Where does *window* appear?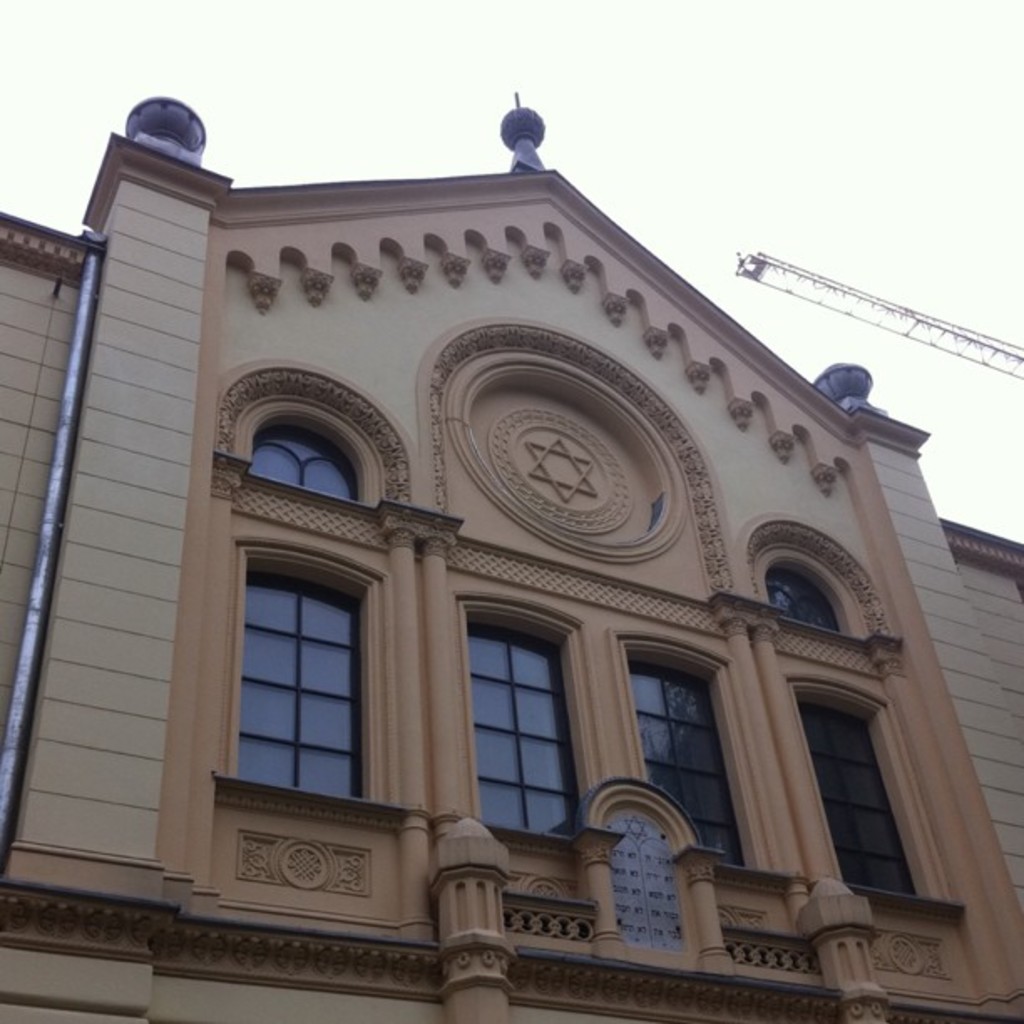
Appears at (x1=248, y1=427, x2=353, y2=500).
